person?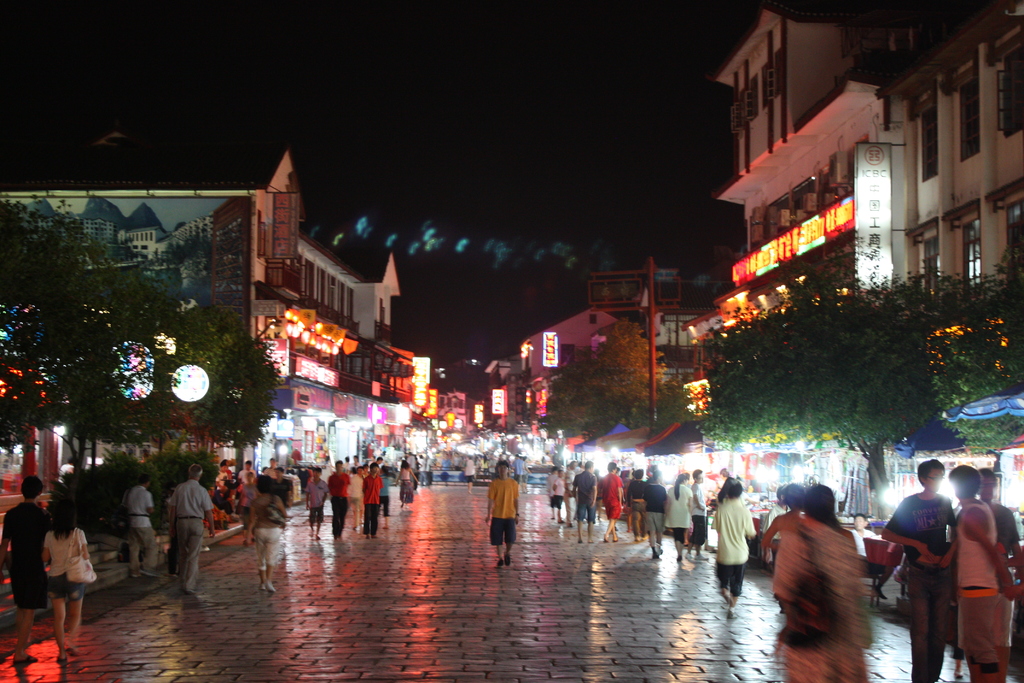
locate(349, 468, 365, 536)
